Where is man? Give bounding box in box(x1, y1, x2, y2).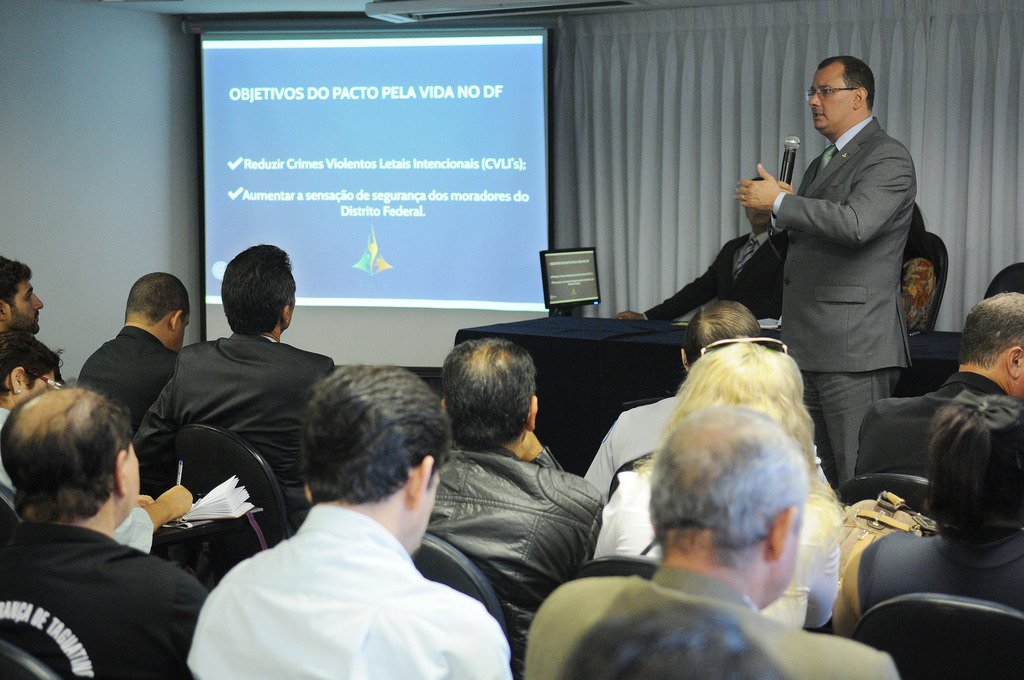
box(1, 371, 218, 679).
